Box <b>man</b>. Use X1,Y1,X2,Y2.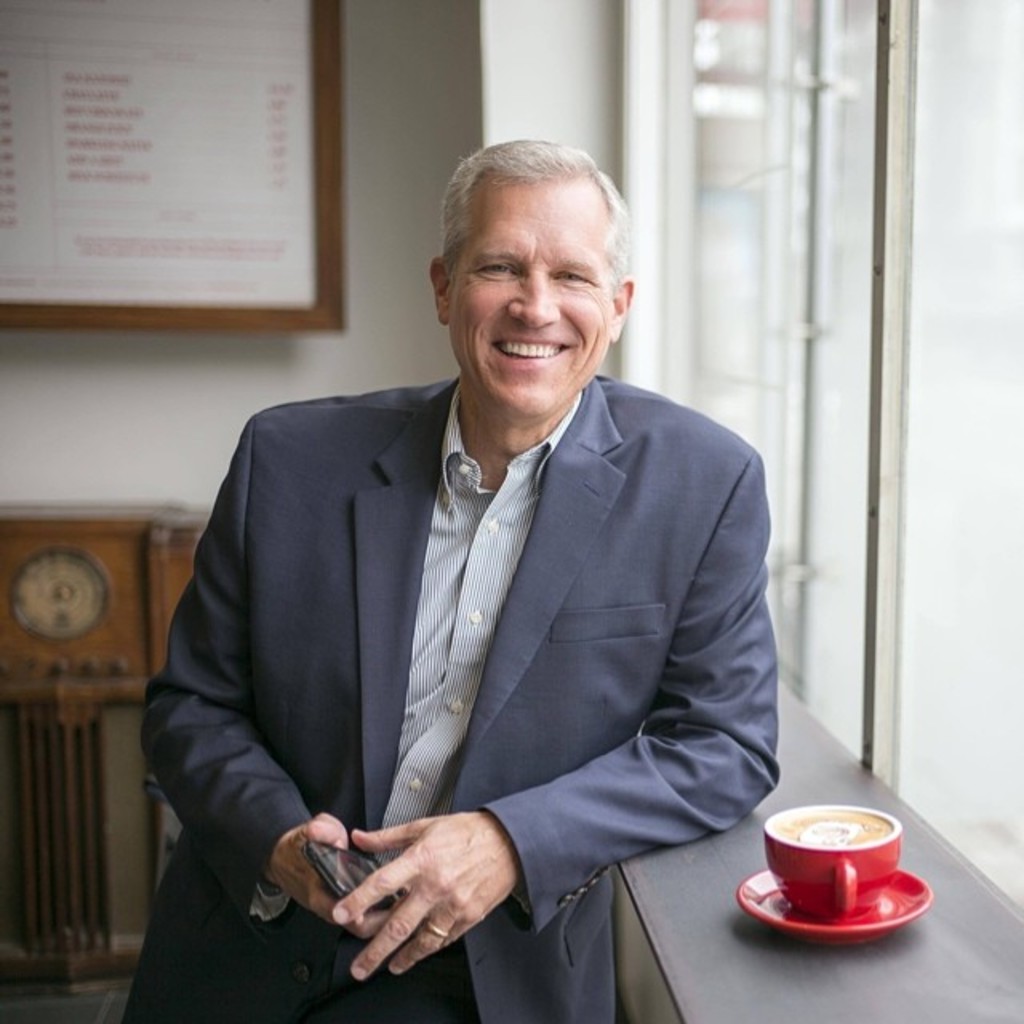
115,155,797,997.
